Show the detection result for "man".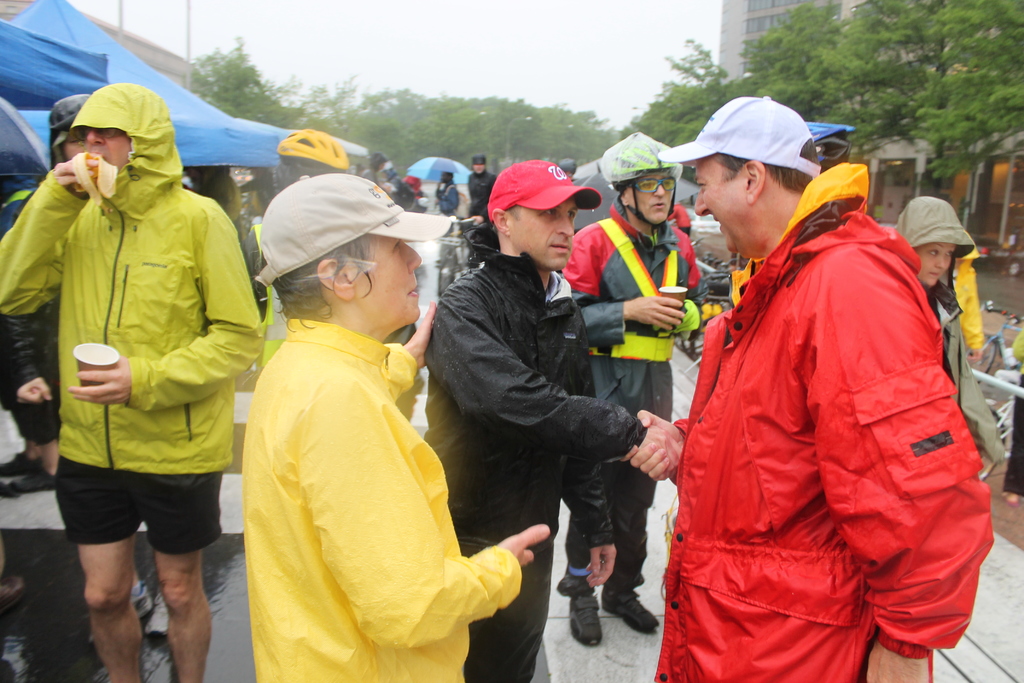
422,154,685,682.
